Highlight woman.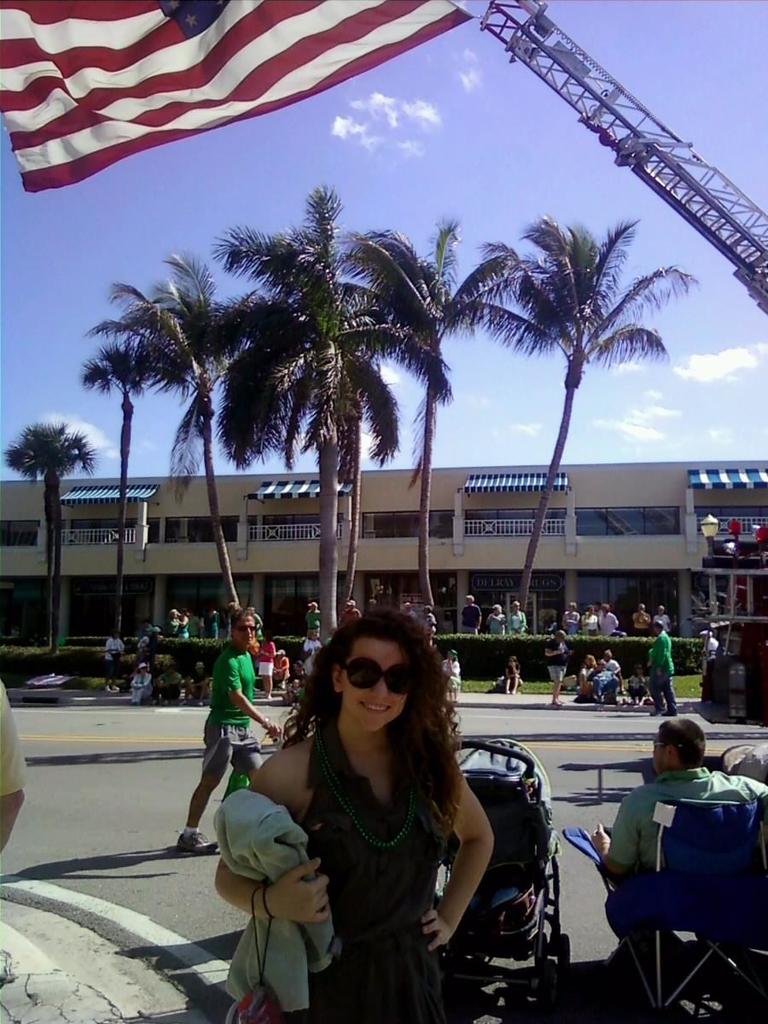
Highlighted region: <region>102, 629, 125, 695</region>.
